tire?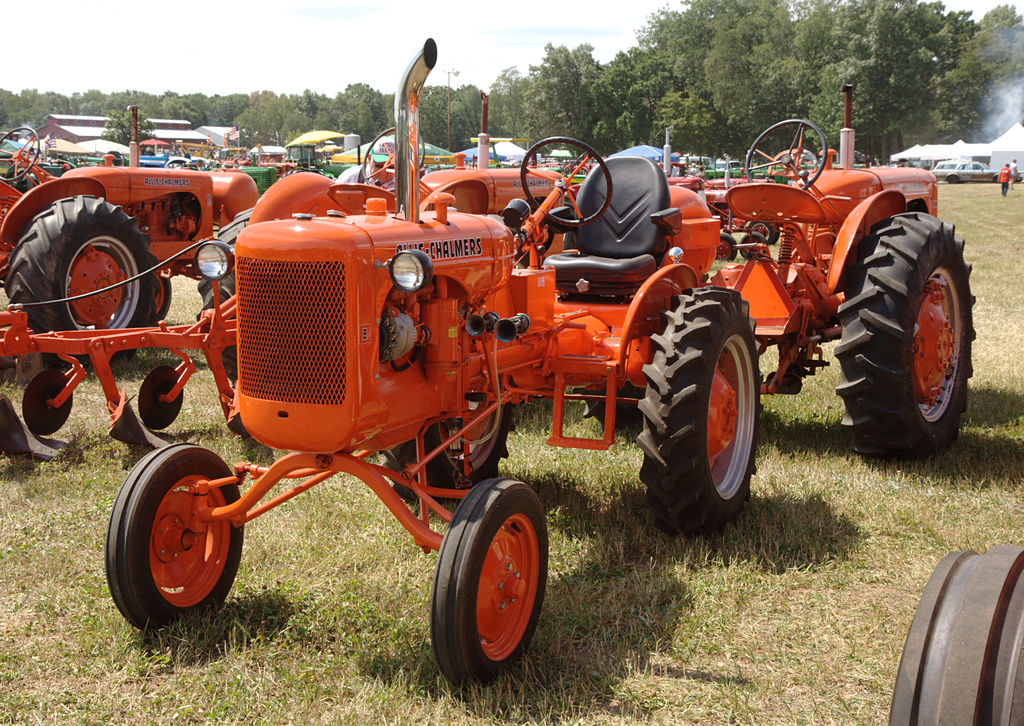
<bbox>167, 157, 189, 168</bbox>
